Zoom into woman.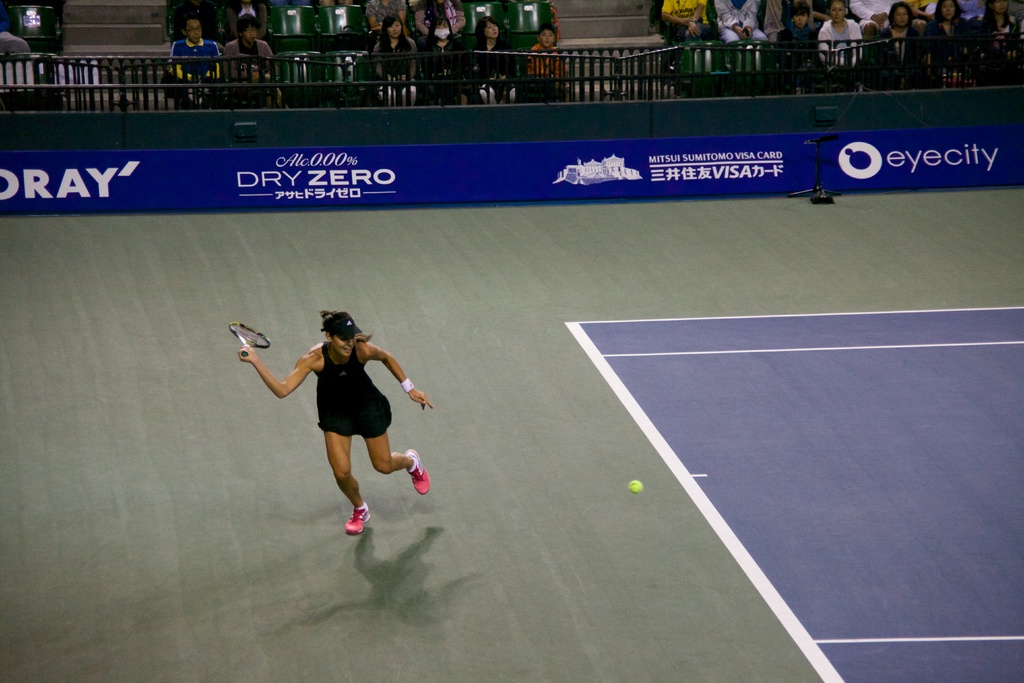
Zoom target: x1=365, y1=0, x2=408, y2=43.
